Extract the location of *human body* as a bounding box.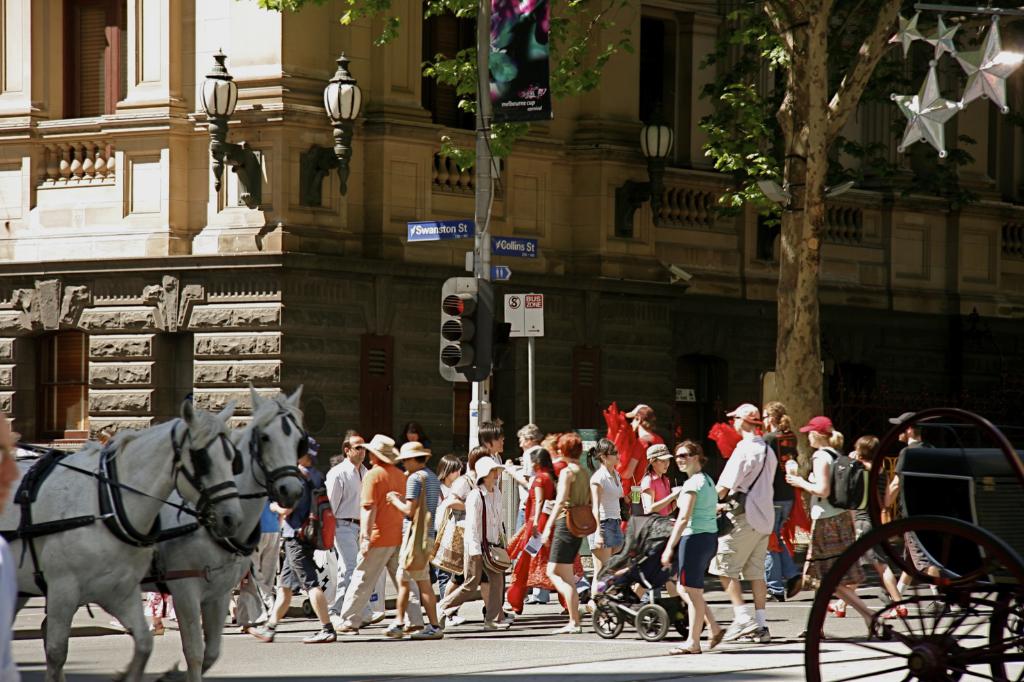
(245,438,334,649).
